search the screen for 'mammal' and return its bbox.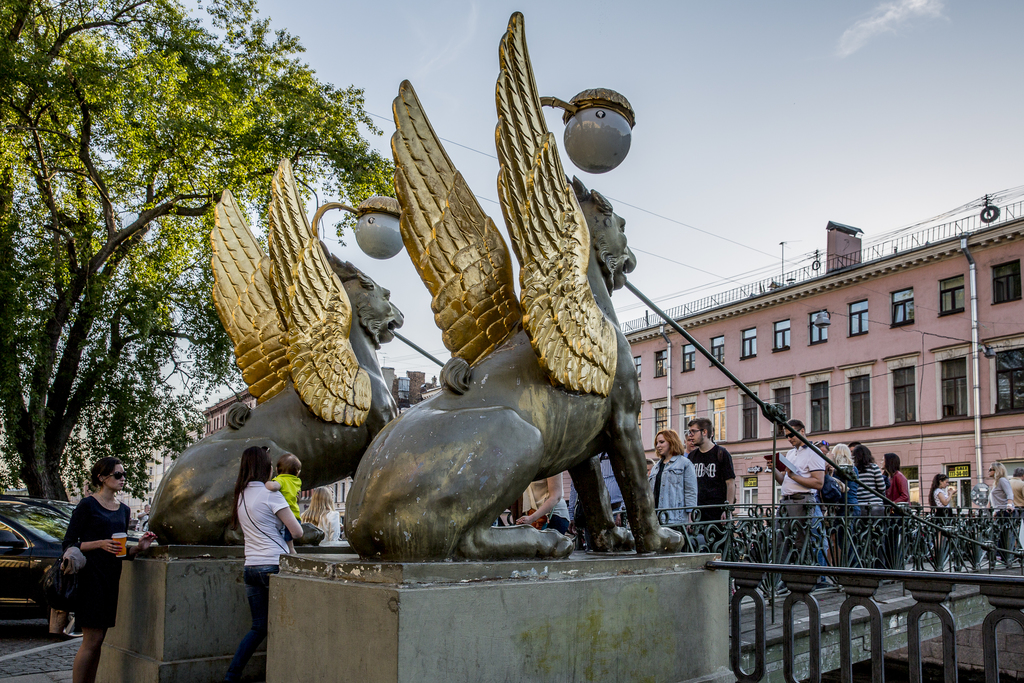
Found: <bbox>58, 454, 132, 682</bbox>.
